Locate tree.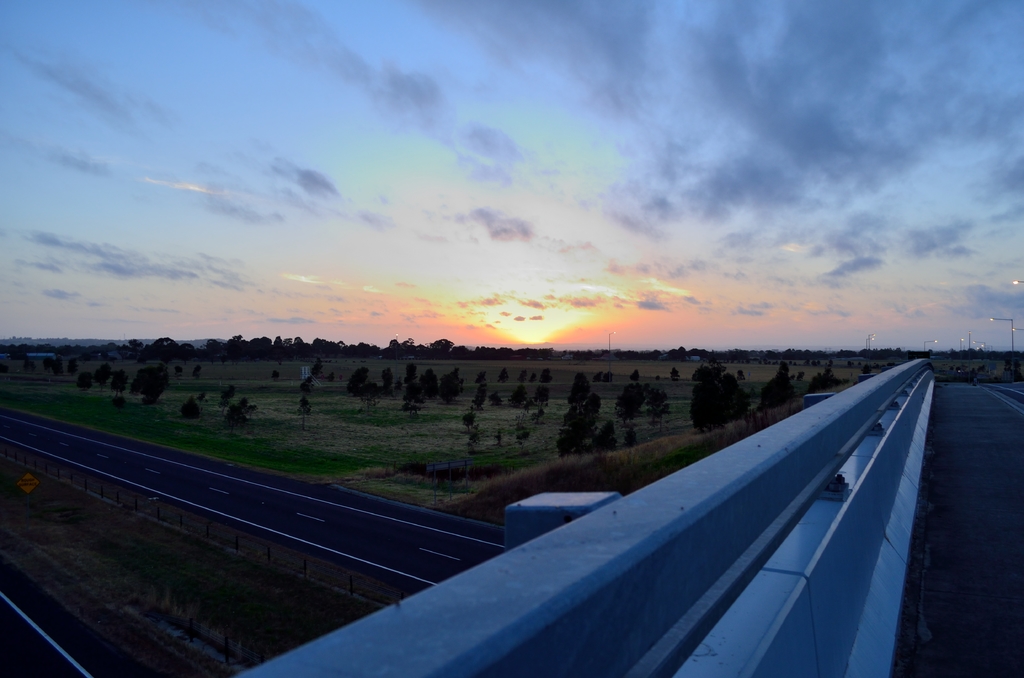
Bounding box: [x1=67, y1=358, x2=76, y2=371].
